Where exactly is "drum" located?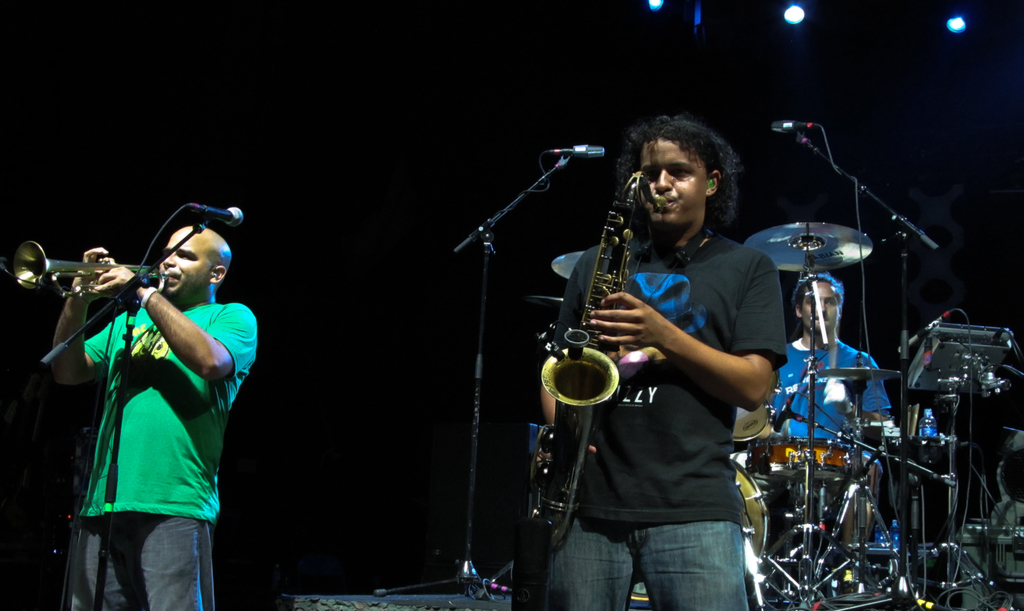
Its bounding box is Rect(632, 458, 769, 605).
